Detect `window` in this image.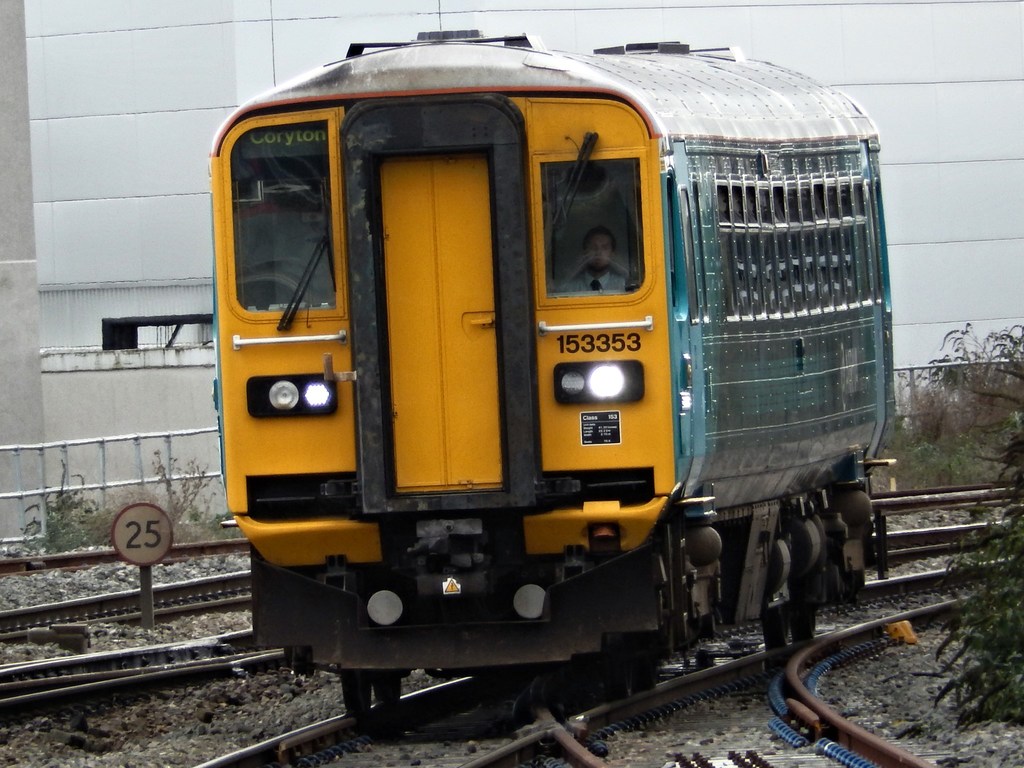
Detection: region(536, 166, 650, 307).
